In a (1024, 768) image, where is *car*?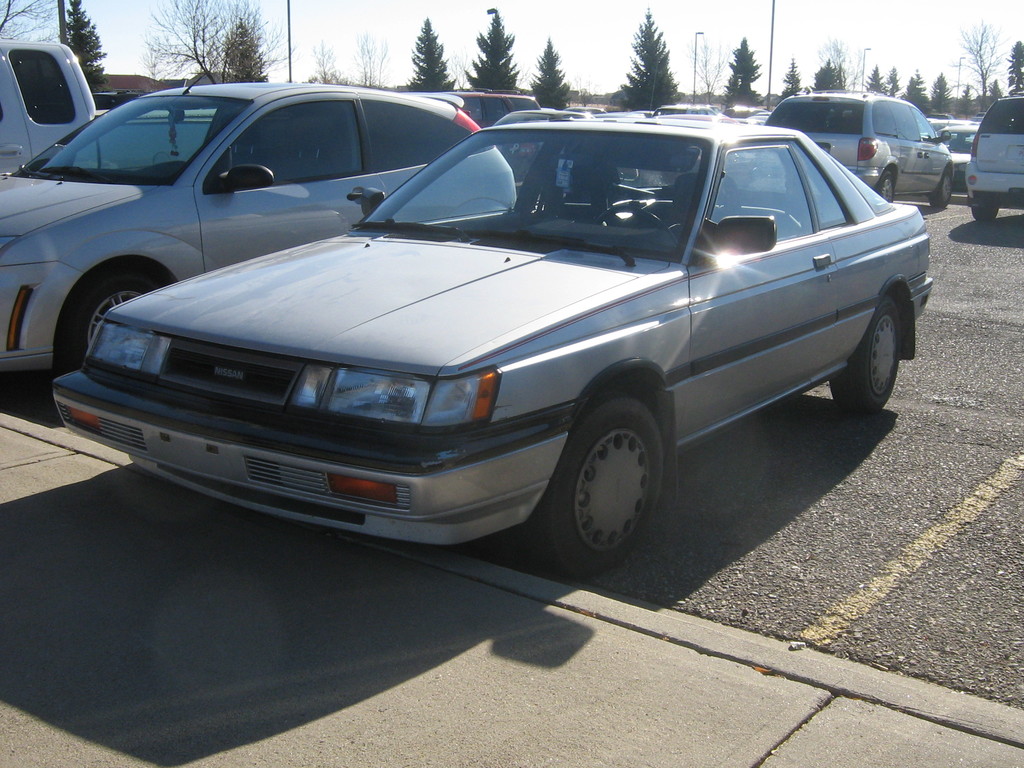
0/20/522/392.
